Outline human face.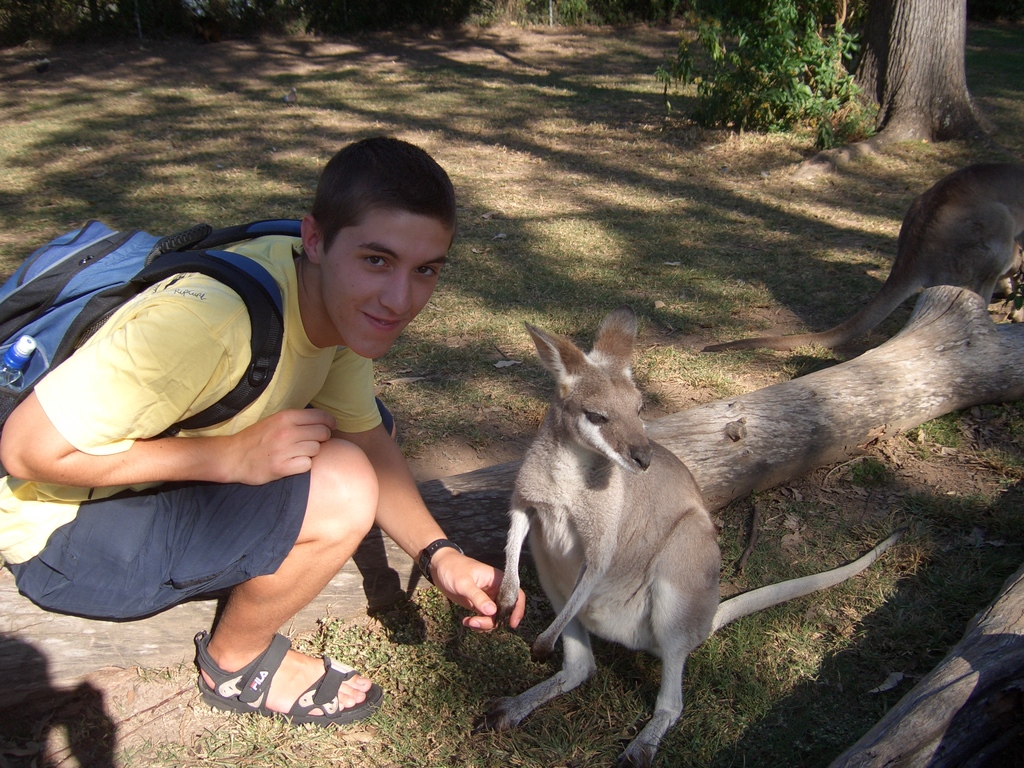
Outline: bbox=[321, 216, 448, 358].
